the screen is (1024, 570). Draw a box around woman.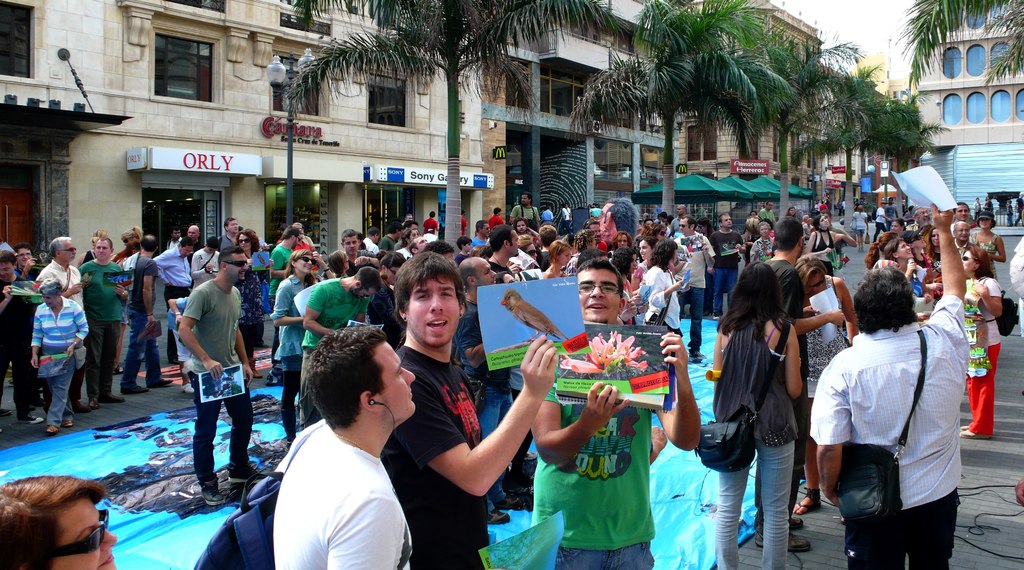
(863,230,900,271).
